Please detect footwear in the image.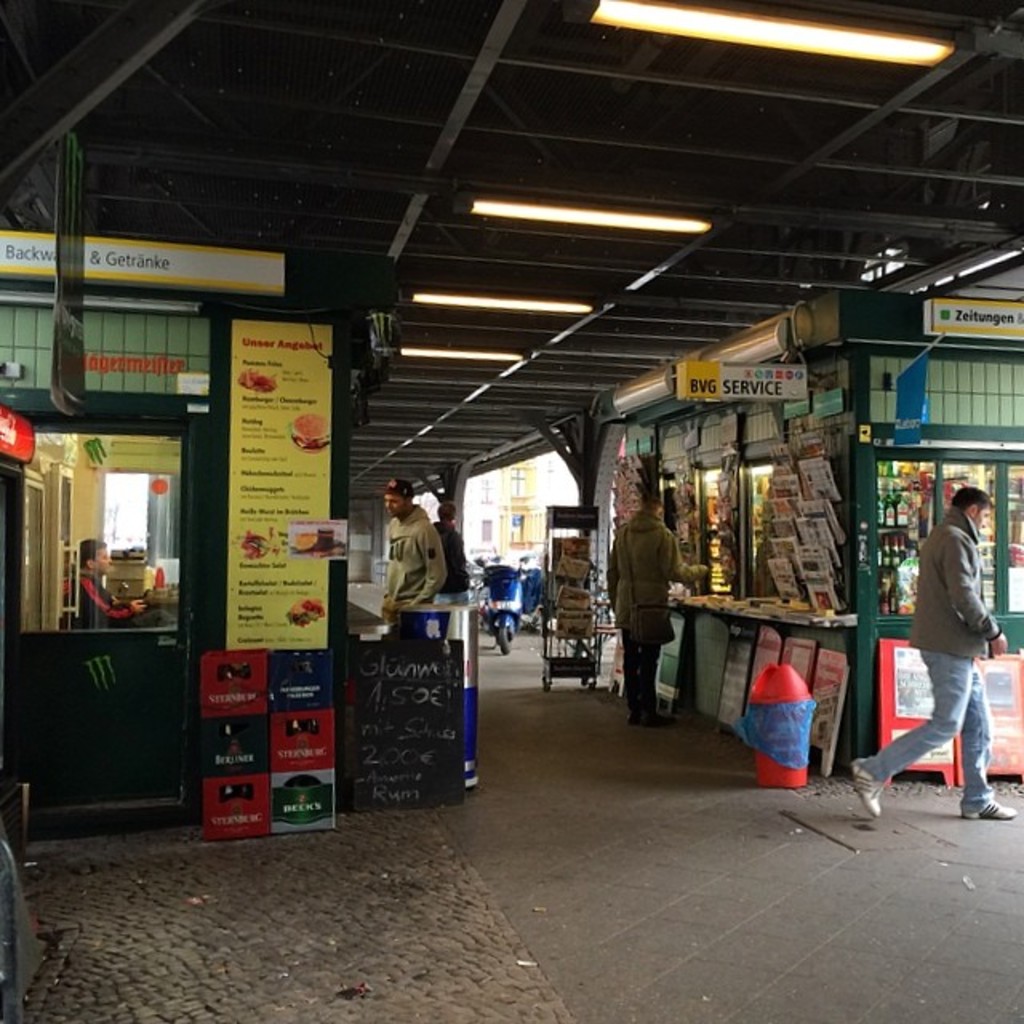
bbox=(629, 704, 643, 725).
